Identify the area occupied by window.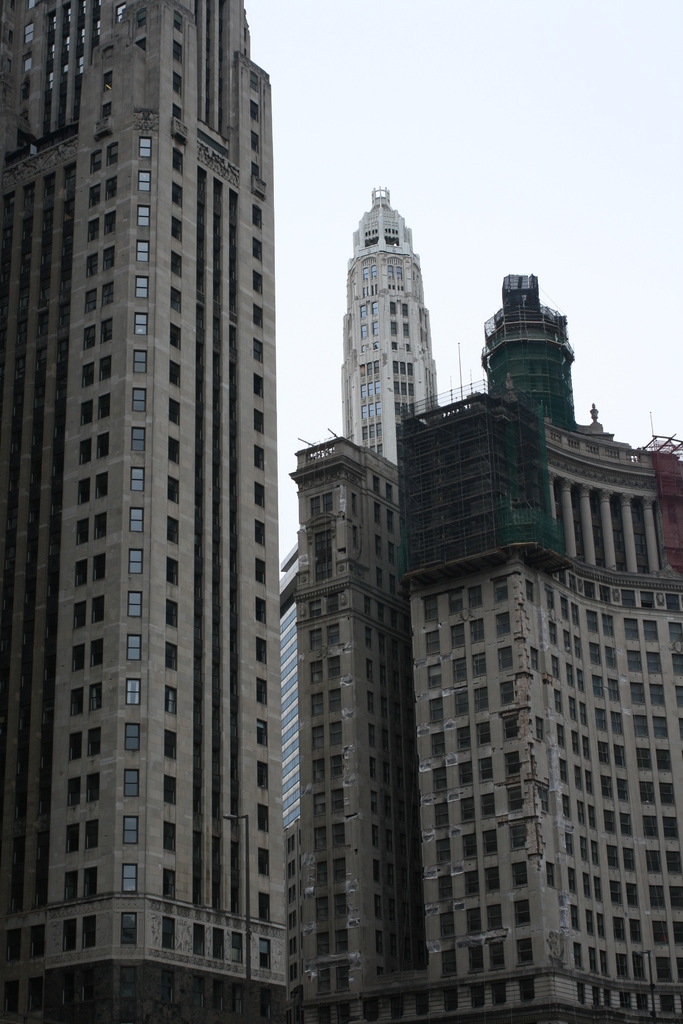
Area: {"x1": 88, "y1": 640, "x2": 105, "y2": 668}.
